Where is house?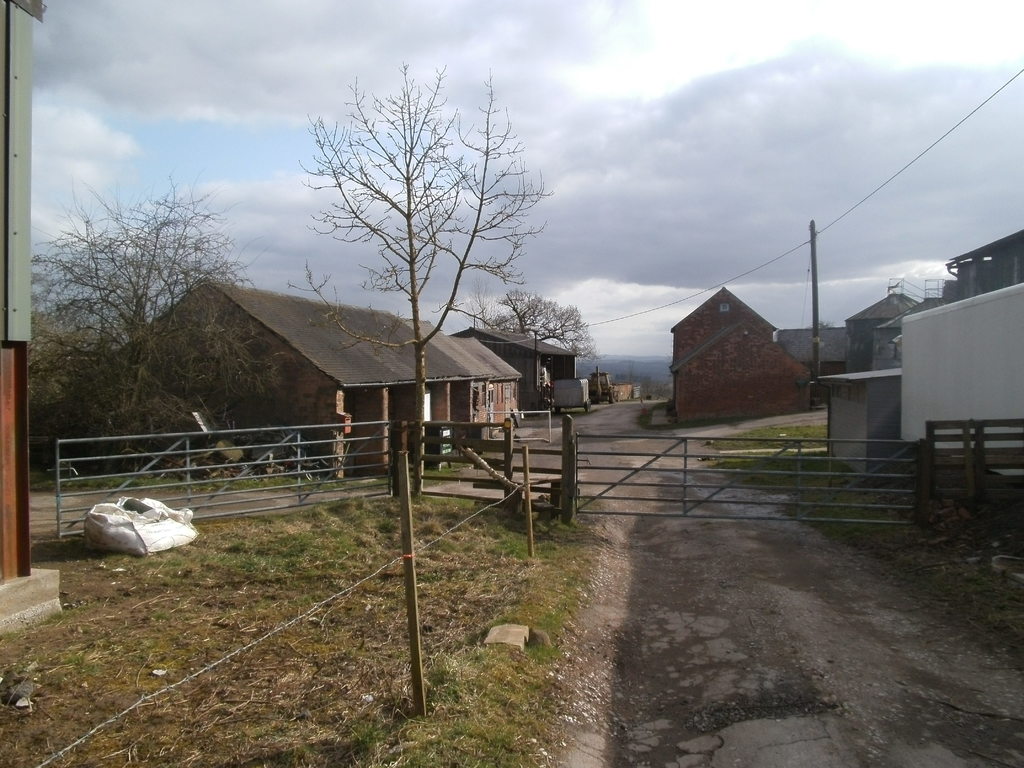
region(669, 287, 810, 422).
